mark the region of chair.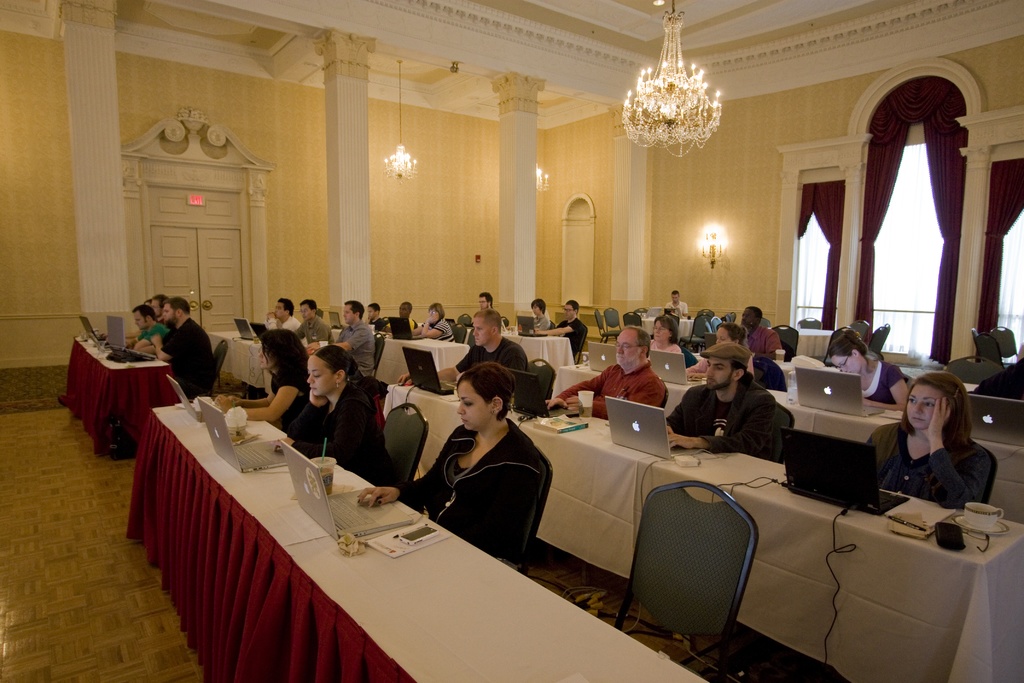
Region: Rect(455, 325, 467, 345).
